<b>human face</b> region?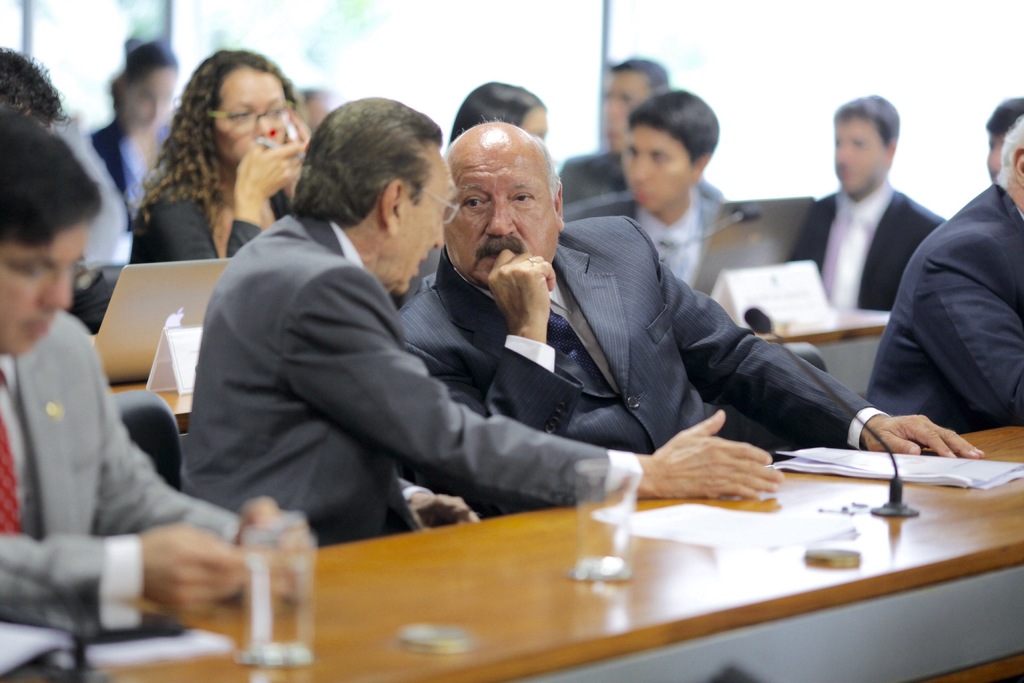
(x1=1, y1=217, x2=83, y2=359)
